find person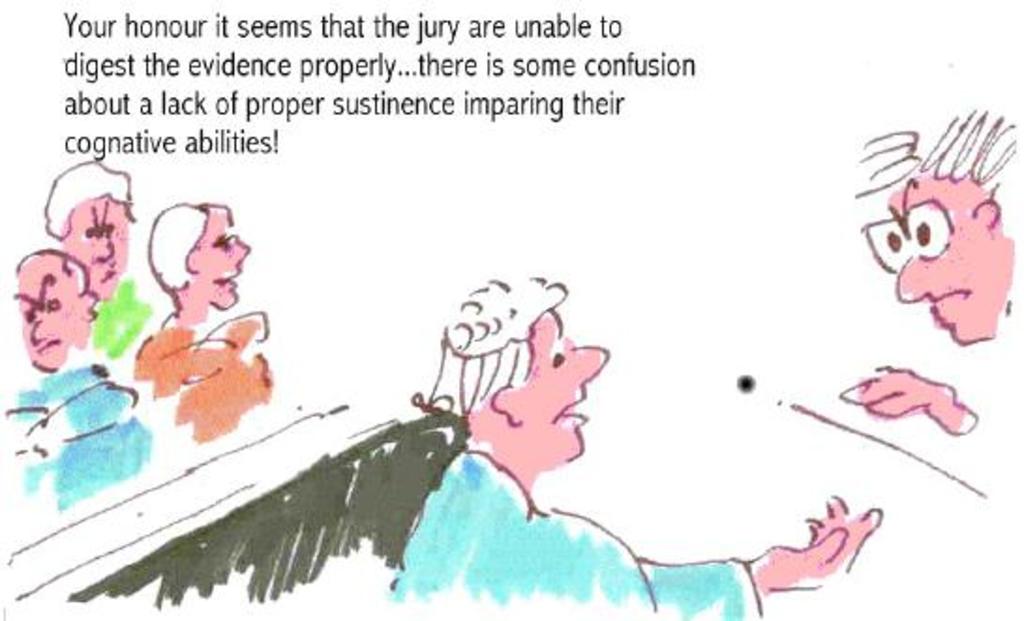
x1=45 y1=156 x2=152 y2=362
